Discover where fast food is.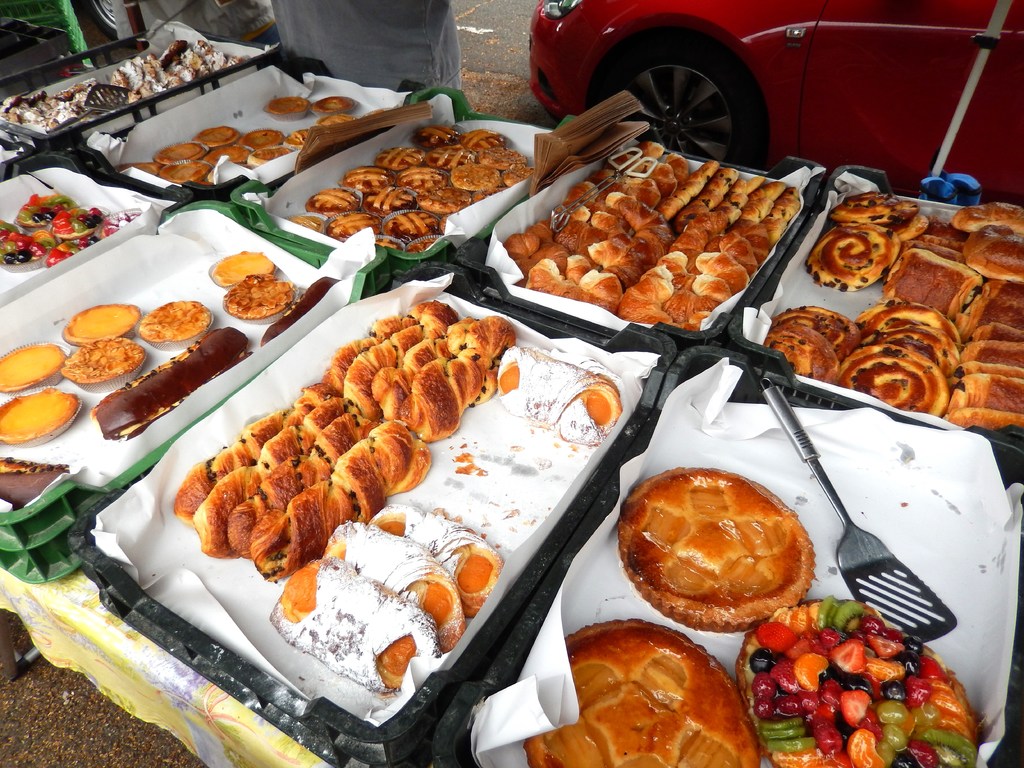
Discovered at 554/200/629/239.
